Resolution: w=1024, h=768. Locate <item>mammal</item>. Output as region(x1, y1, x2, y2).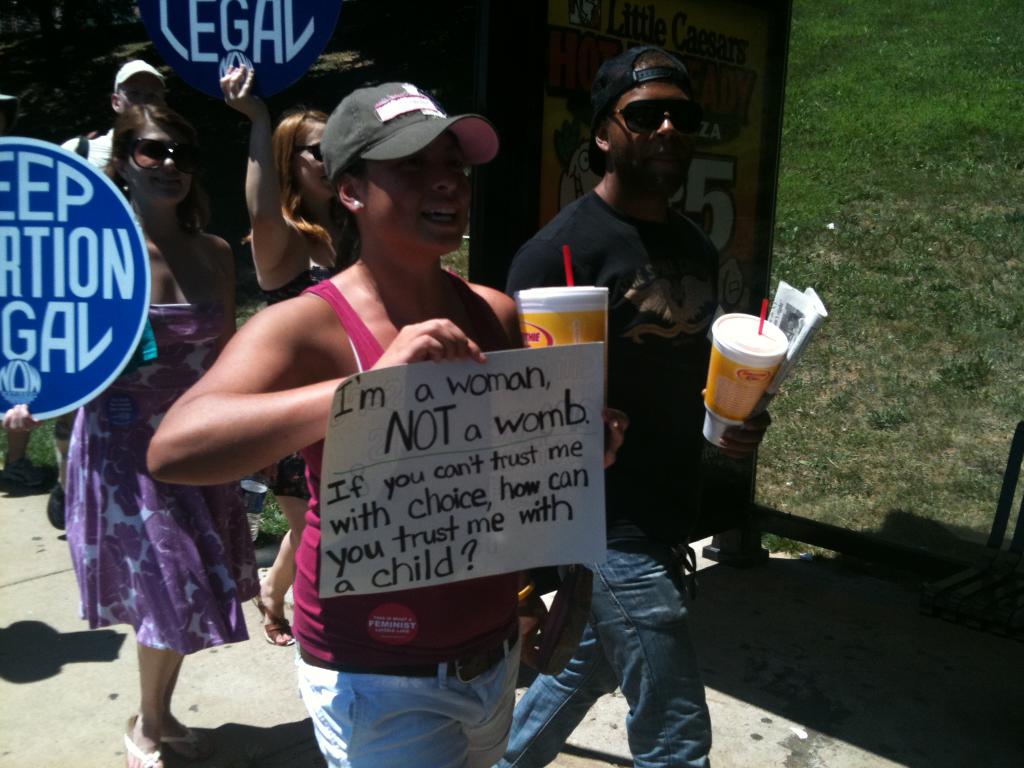
region(501, 44, 776, 765).
